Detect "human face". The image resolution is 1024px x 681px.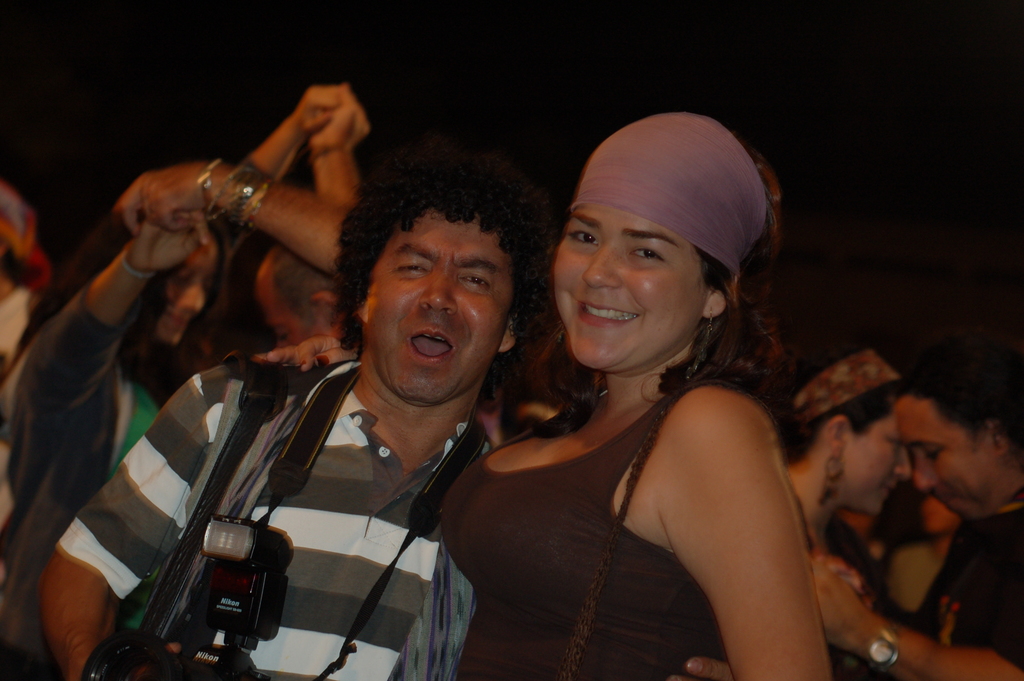
box(163, 248, 211, 344).
